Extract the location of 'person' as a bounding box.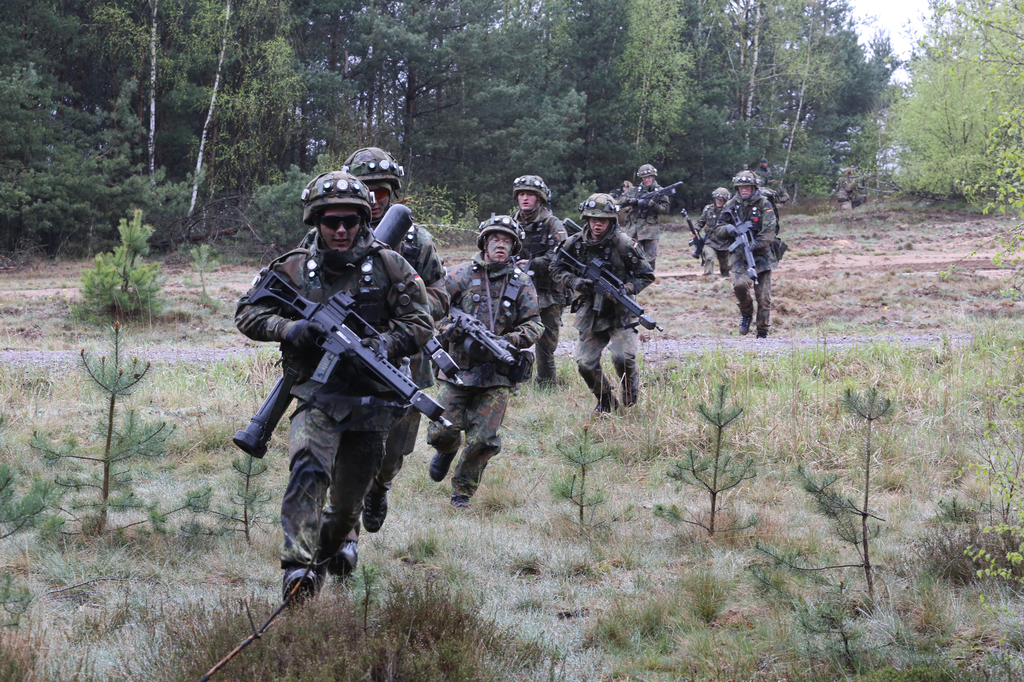
232 162 436 607.
